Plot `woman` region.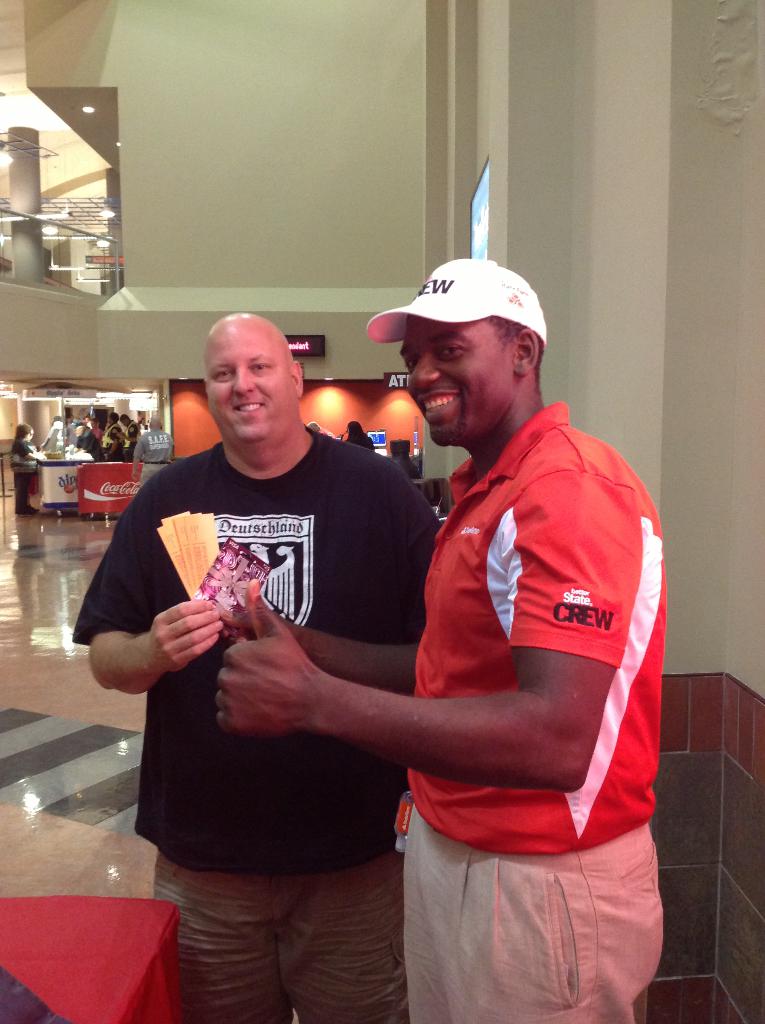
Plotted at x1=7, y1=420, x2=35, y2=516.
